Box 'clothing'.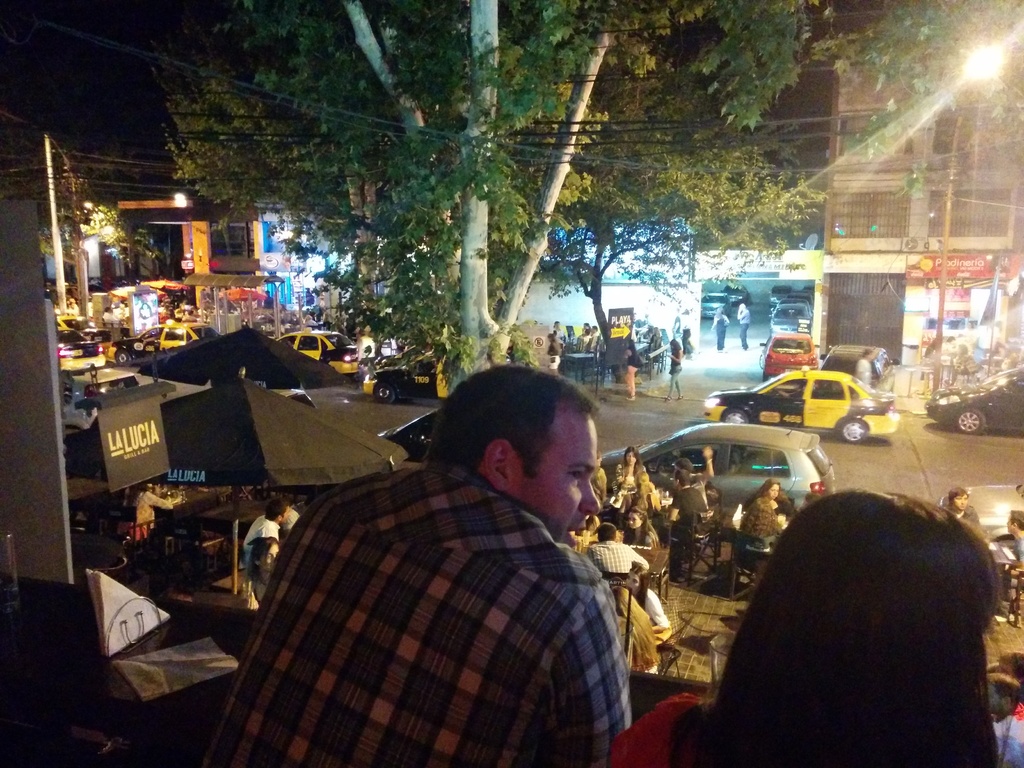
<region>600, 688, 719, 767</region>.
